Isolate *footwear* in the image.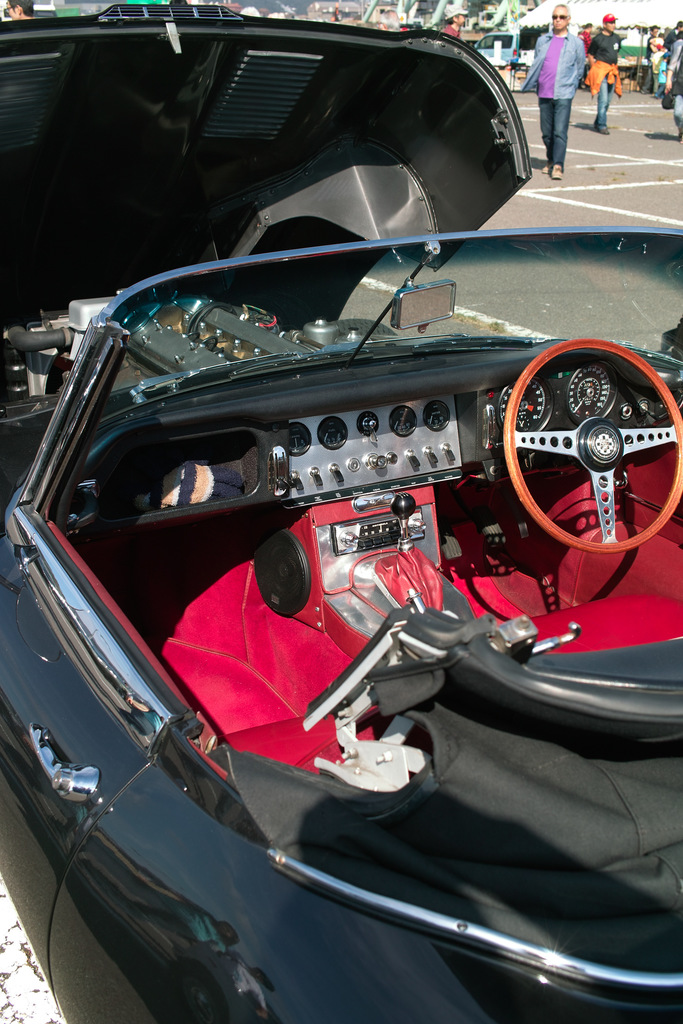
Isolated region: box=[598, 127, 611, 134].
